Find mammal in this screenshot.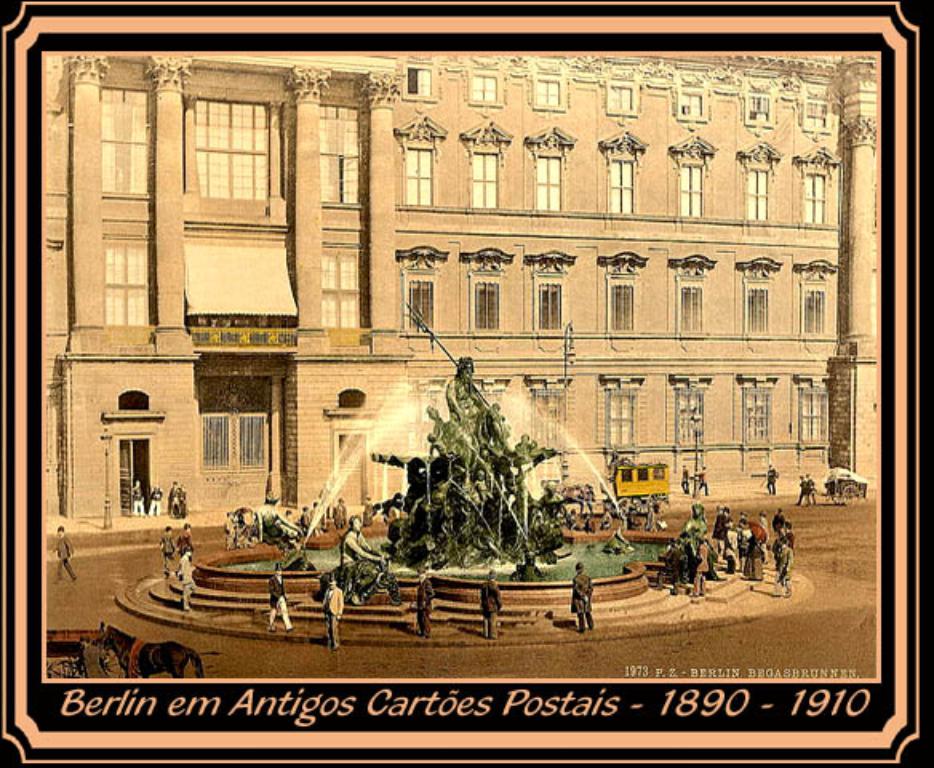
The bounding box for mammal is Rect(176, 520, 192, 568).
